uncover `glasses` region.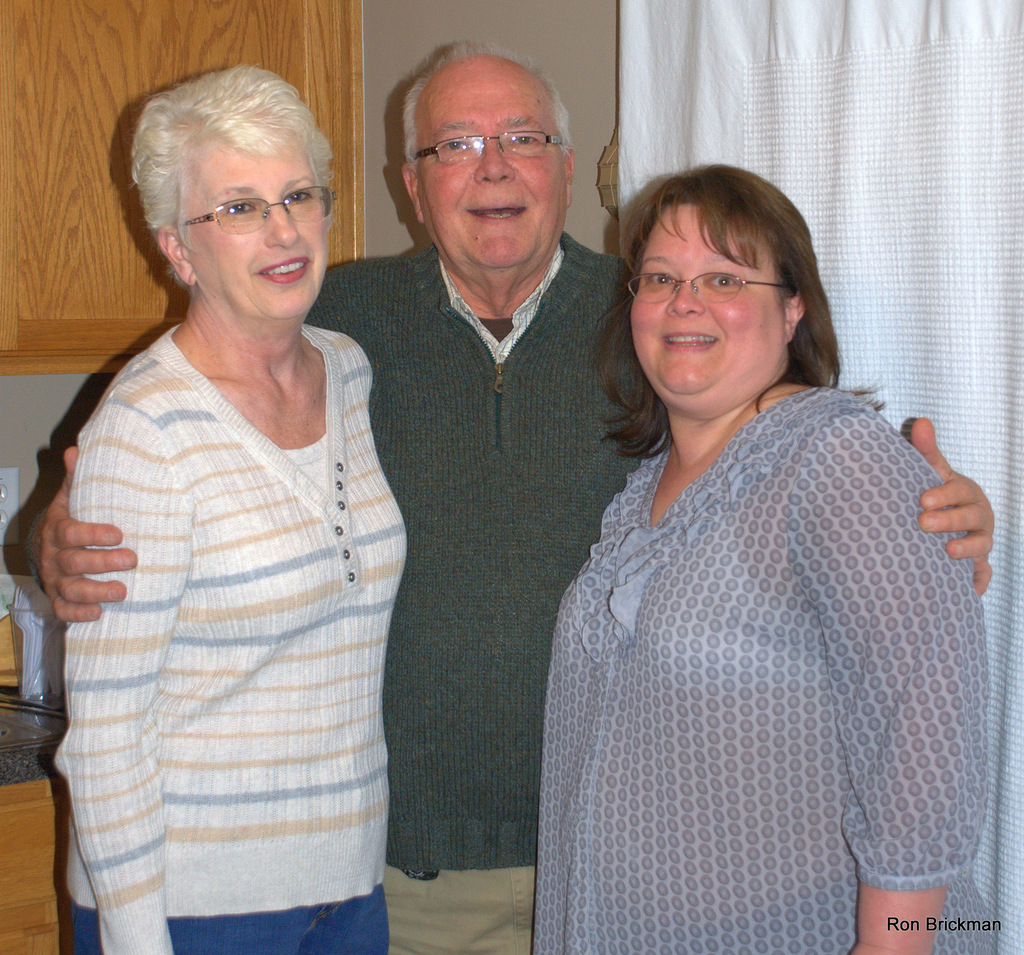
Uncovered: bbox(395, 112, 582, 175).
